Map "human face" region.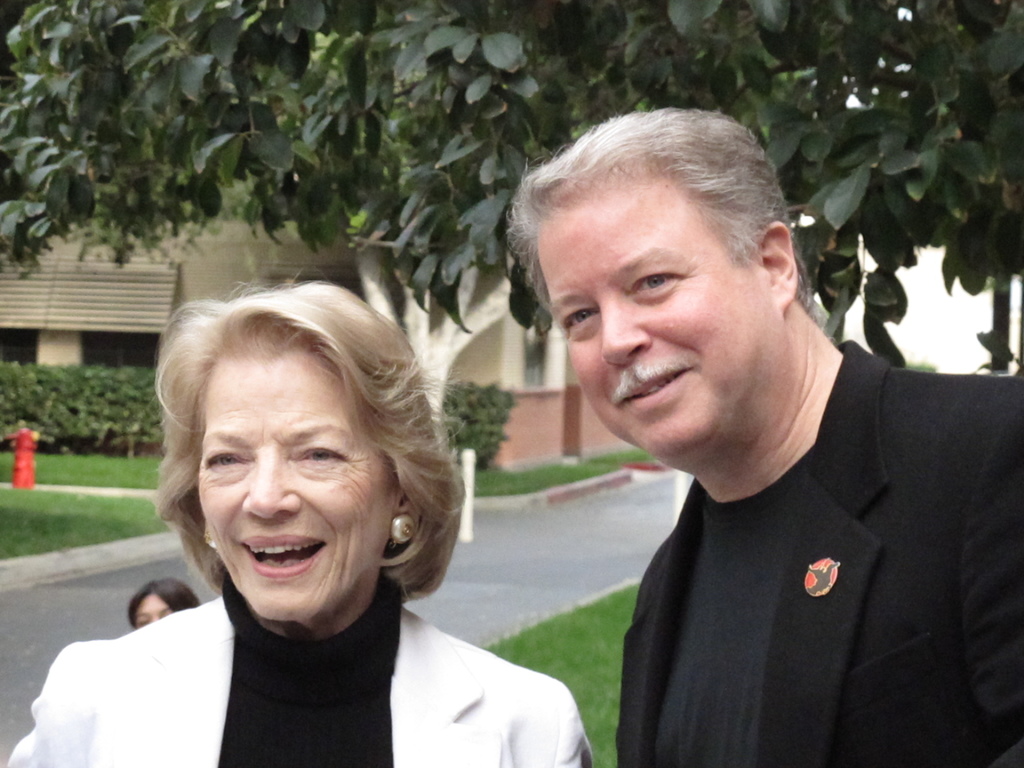
Mapped to {"left": 193, "top": 347, "right": 405, "bottom": 623}.
